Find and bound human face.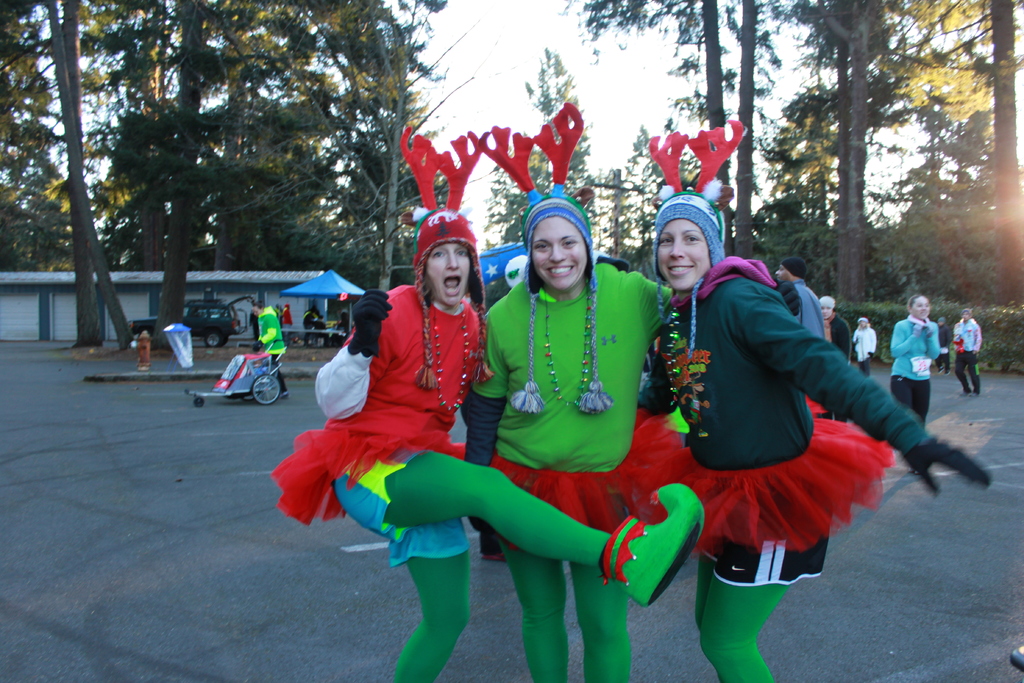
Bound: box=[913, 298, 930, 320].
